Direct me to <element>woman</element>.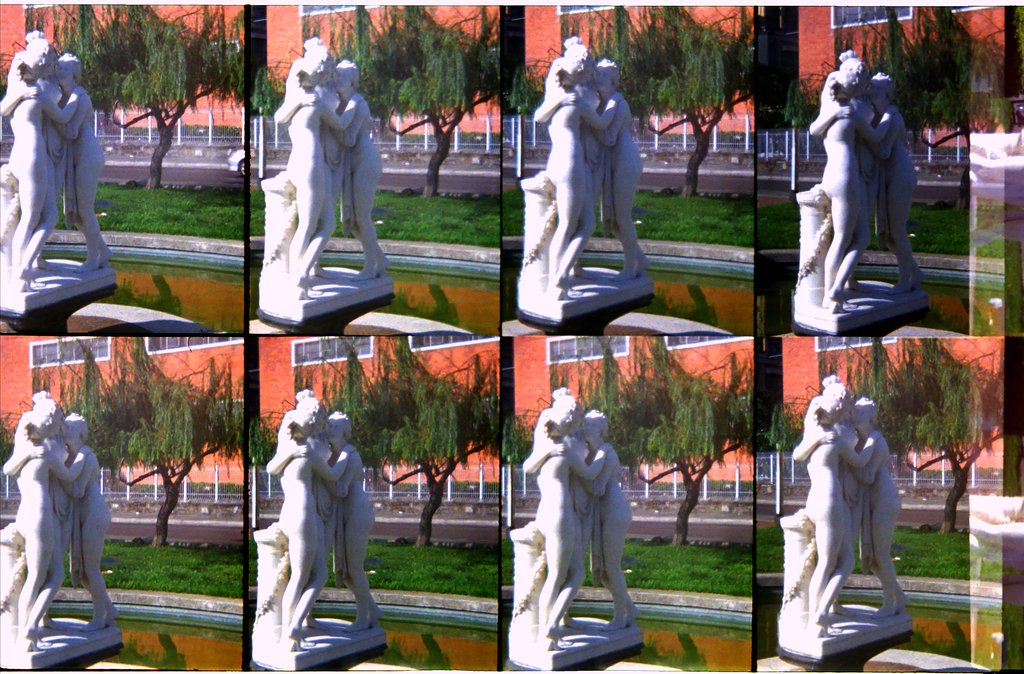
Direction: {"left": 540, "top": 48, "right": 602, "bottom": 300}.
